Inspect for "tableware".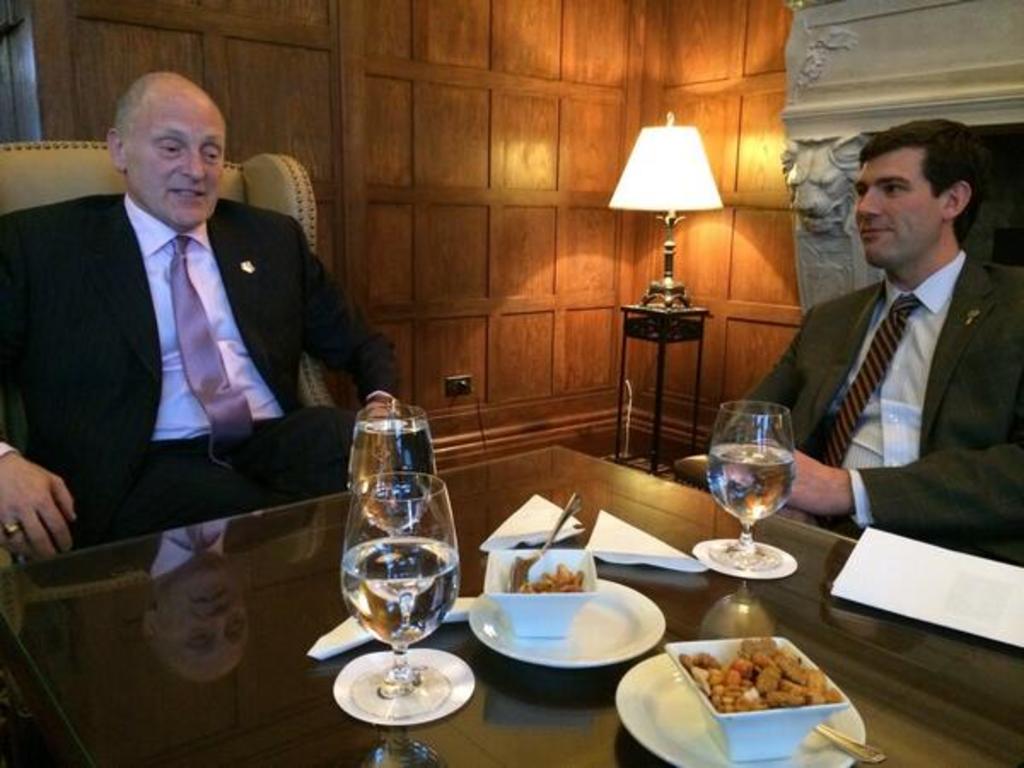
Inspection: detection(341, 468, 463, 722).
